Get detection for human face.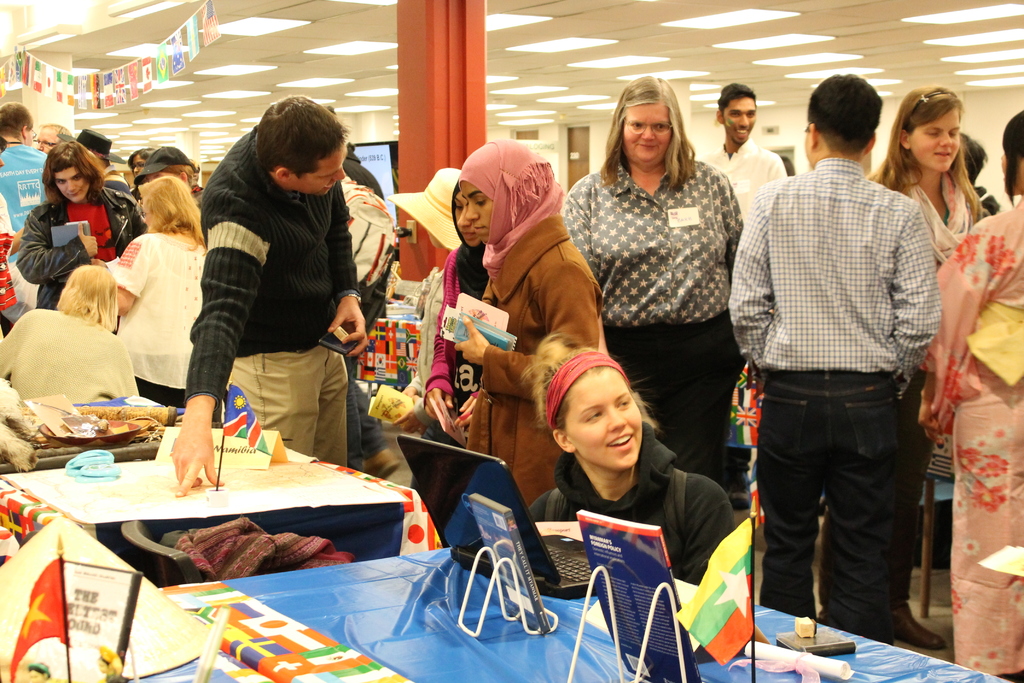
Detection: locate(724, 95, 755, 145).
